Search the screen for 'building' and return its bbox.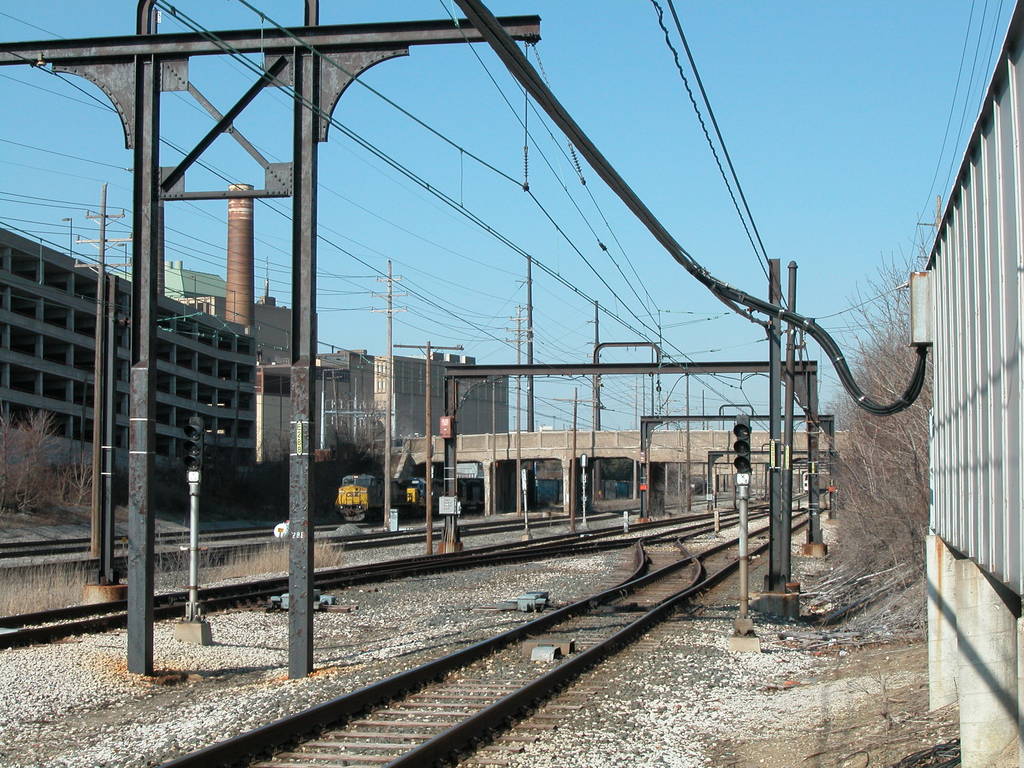
Found: pyautogui.locateOnScreen(0, 220, 259, 489).
